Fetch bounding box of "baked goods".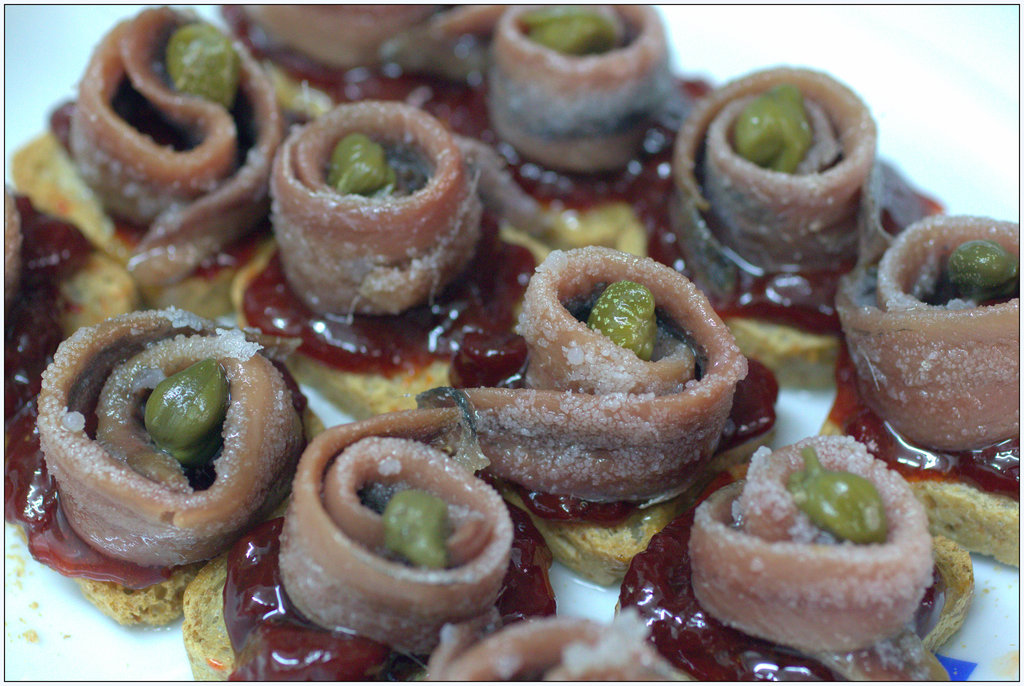
Bbox: (left=10, top=4, right=309, bottom=319).
